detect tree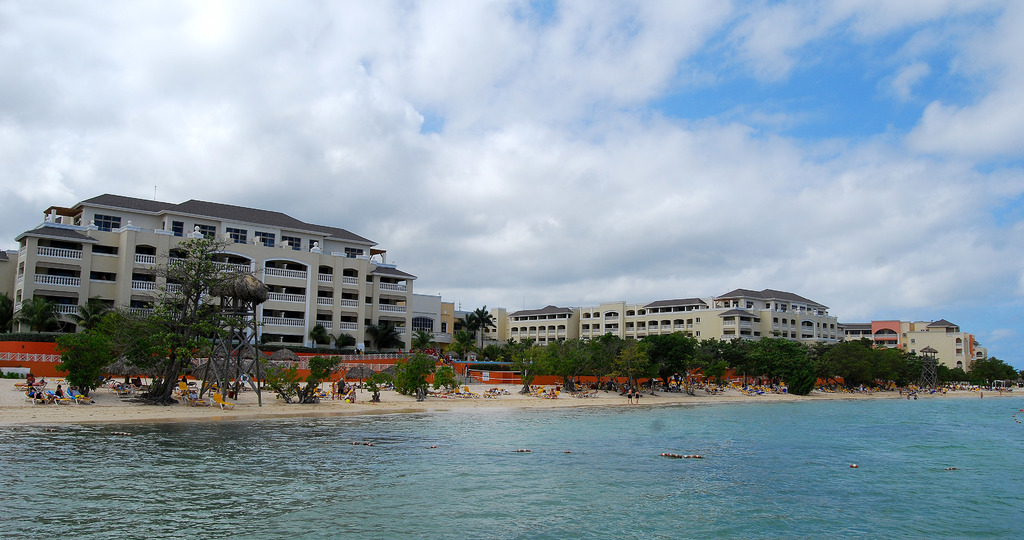
263 355 338 404
